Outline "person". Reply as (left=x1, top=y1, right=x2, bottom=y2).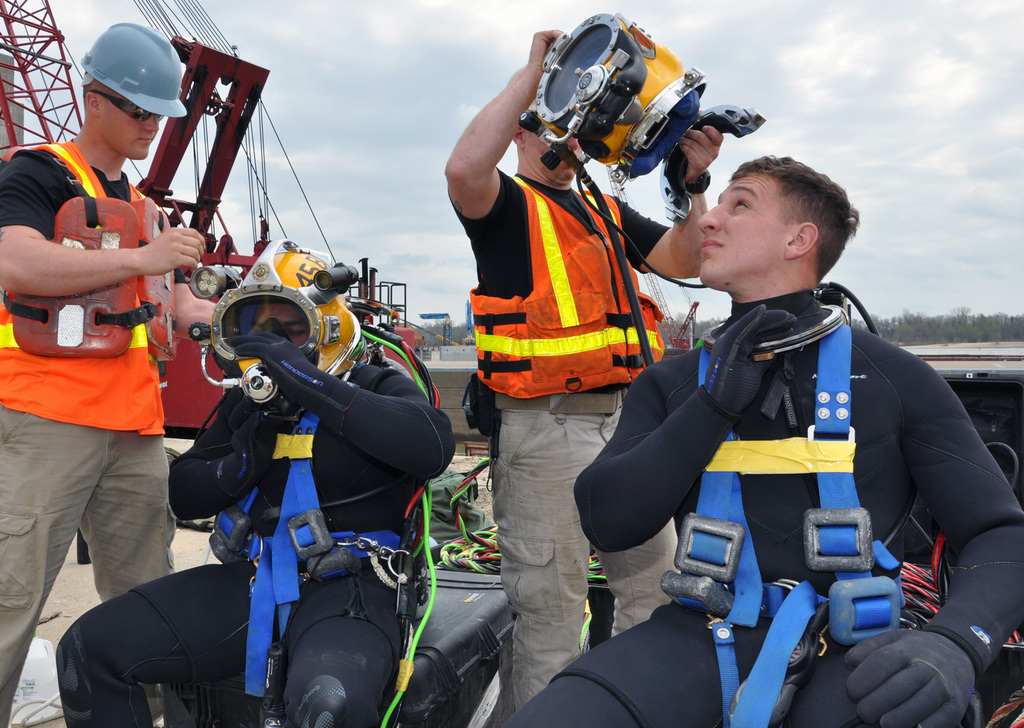
(left=54, top=239, right=458, bottom=727).
